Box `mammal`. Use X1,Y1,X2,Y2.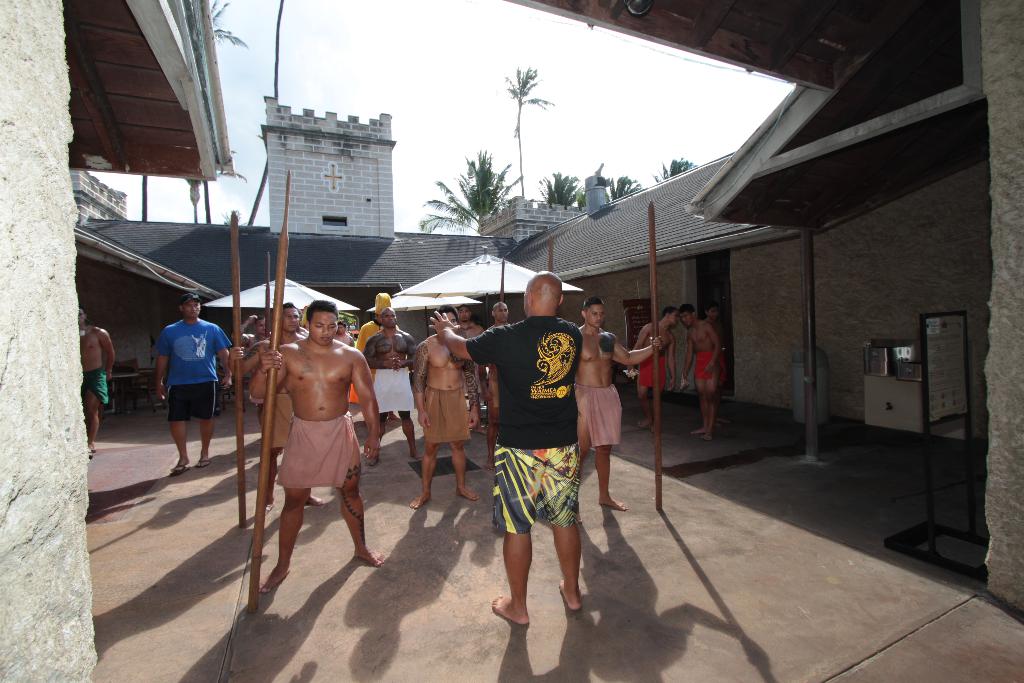
154,292,231,470.
